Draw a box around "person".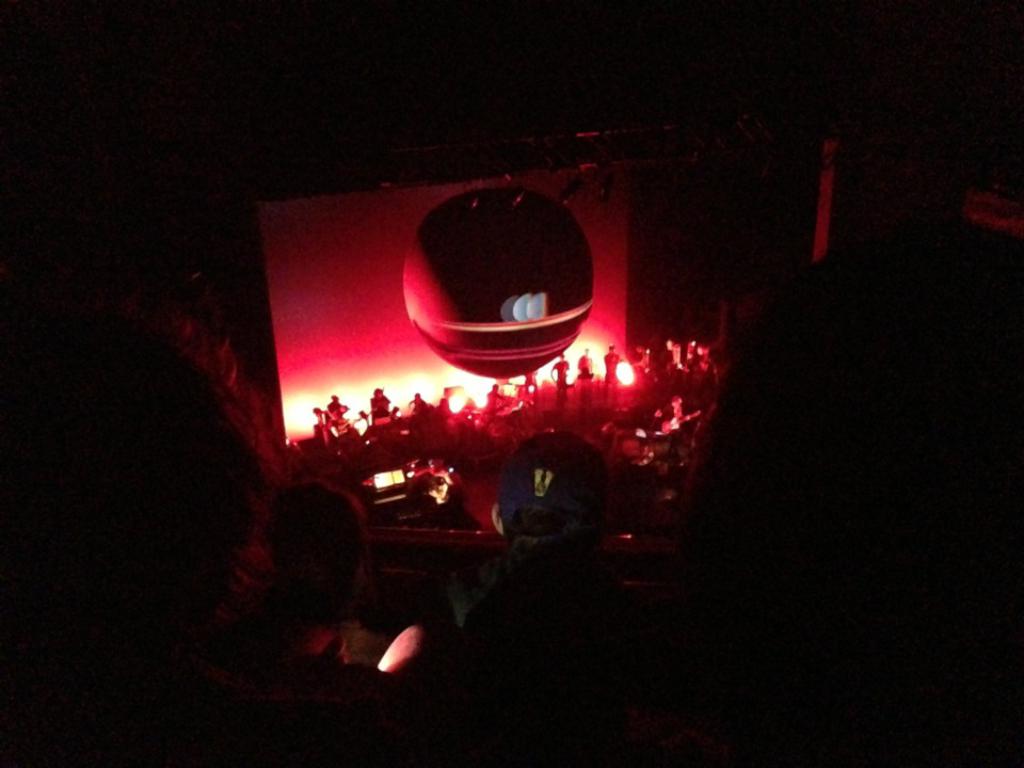
box(429, 384, 457, 421).
